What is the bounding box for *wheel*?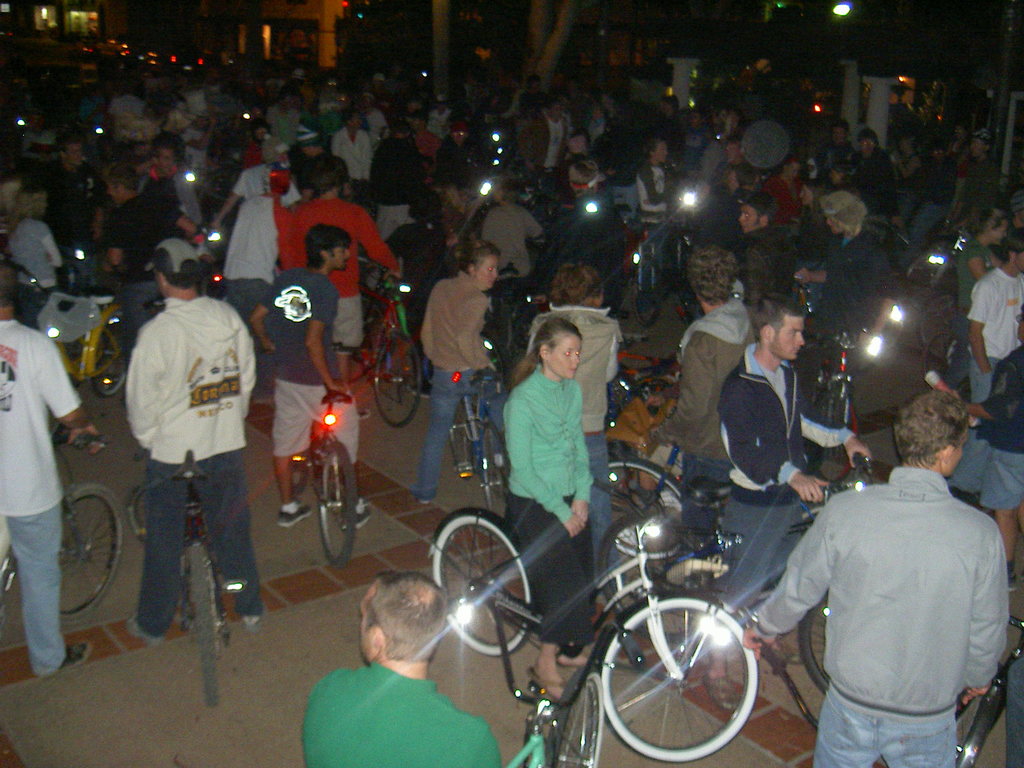
<box>188,545,216,707</box>.
